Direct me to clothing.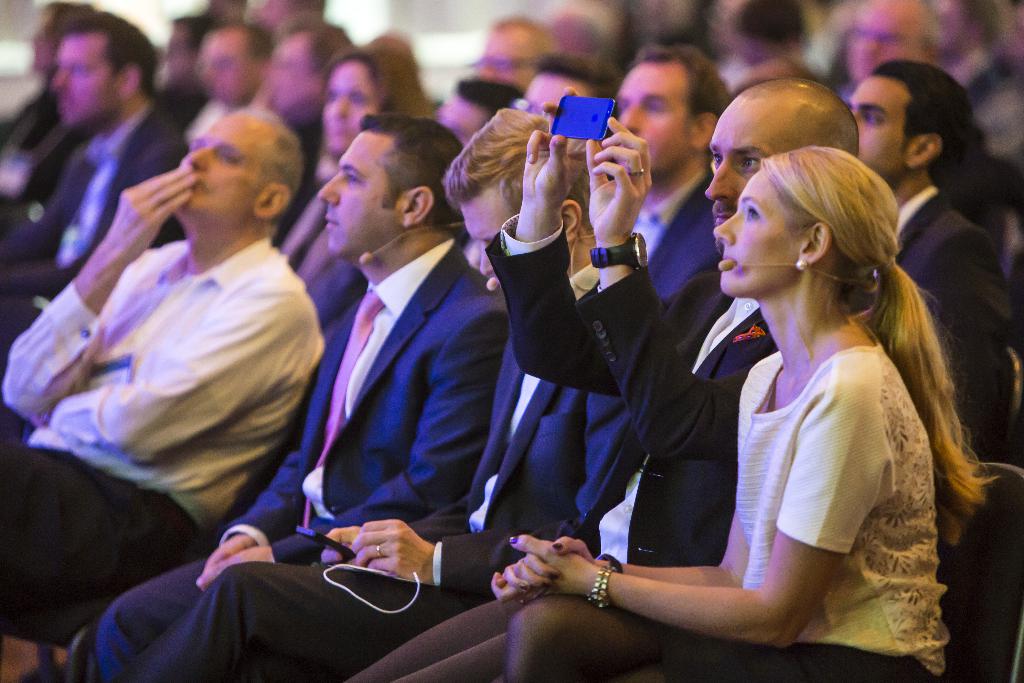
Direction: rect(0, 233, 329, 675).
